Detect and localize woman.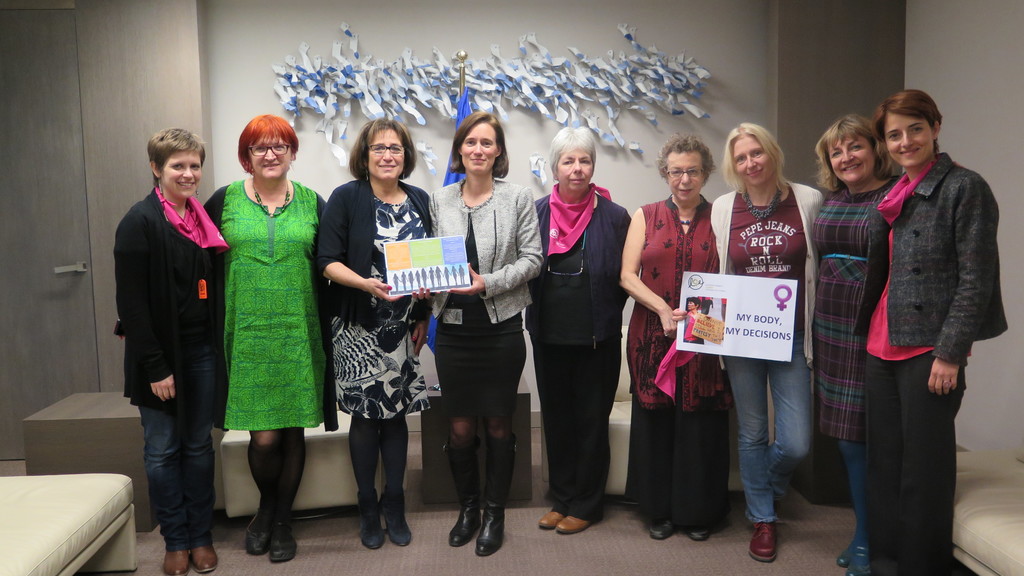
Localized at 777:109:891:575.
